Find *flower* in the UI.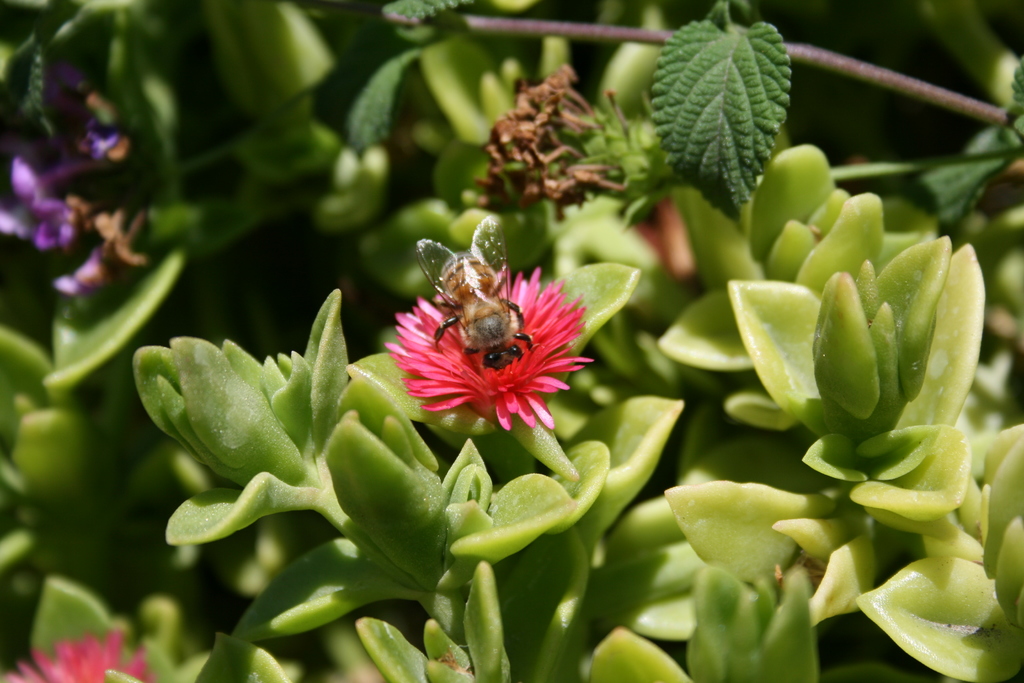
UI element at bbox=[383, 267, 595, 434].
